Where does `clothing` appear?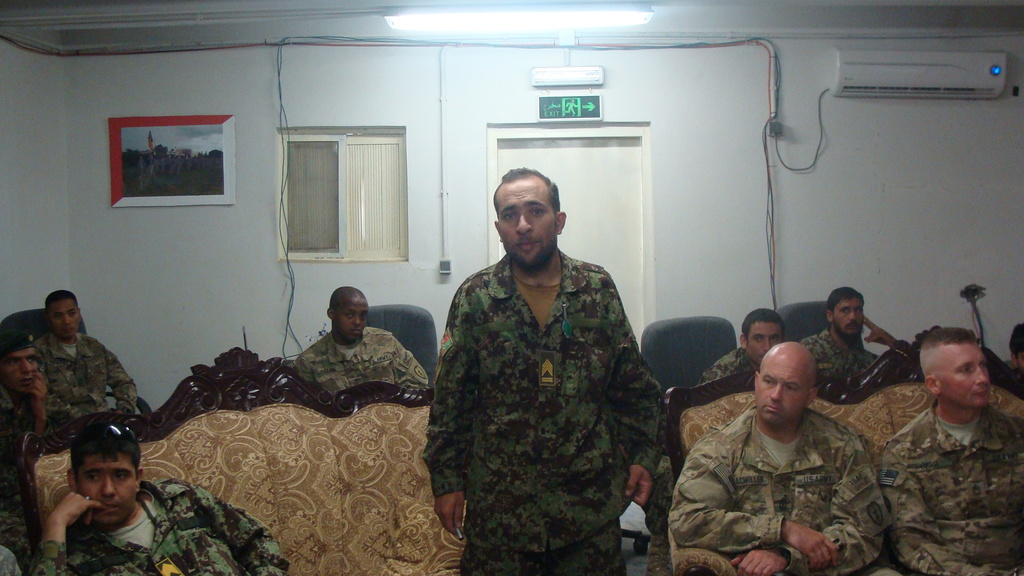
Appears at pyautogui.locateOnScreen(881, 401, 1021, 575).
